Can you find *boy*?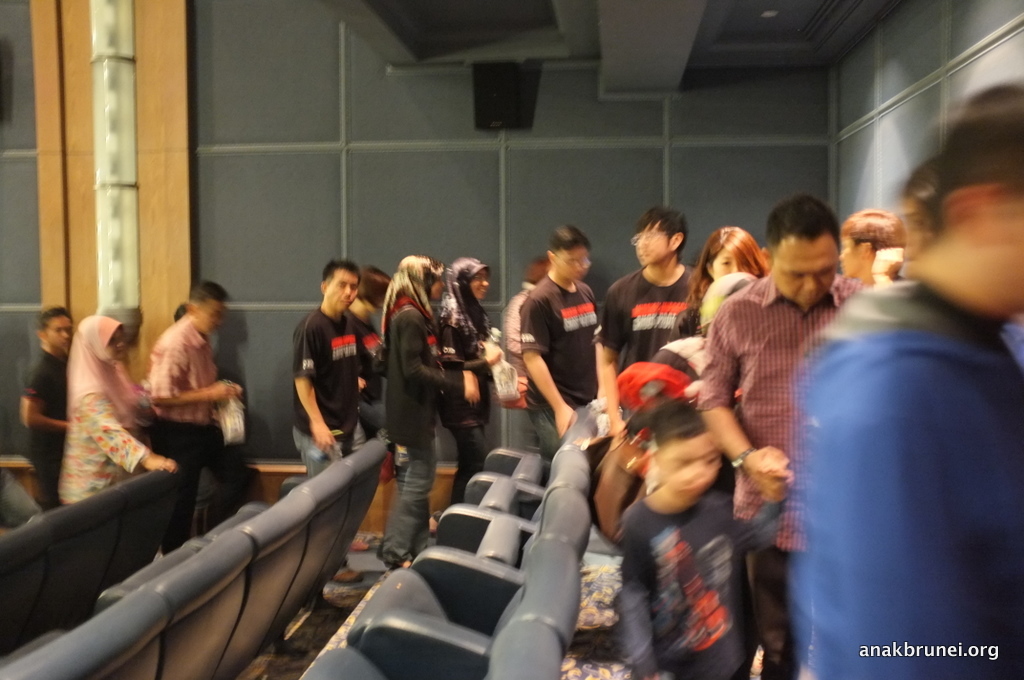
Yes, bounding box: x1=520 y1=222 x2=594 y2=453.
